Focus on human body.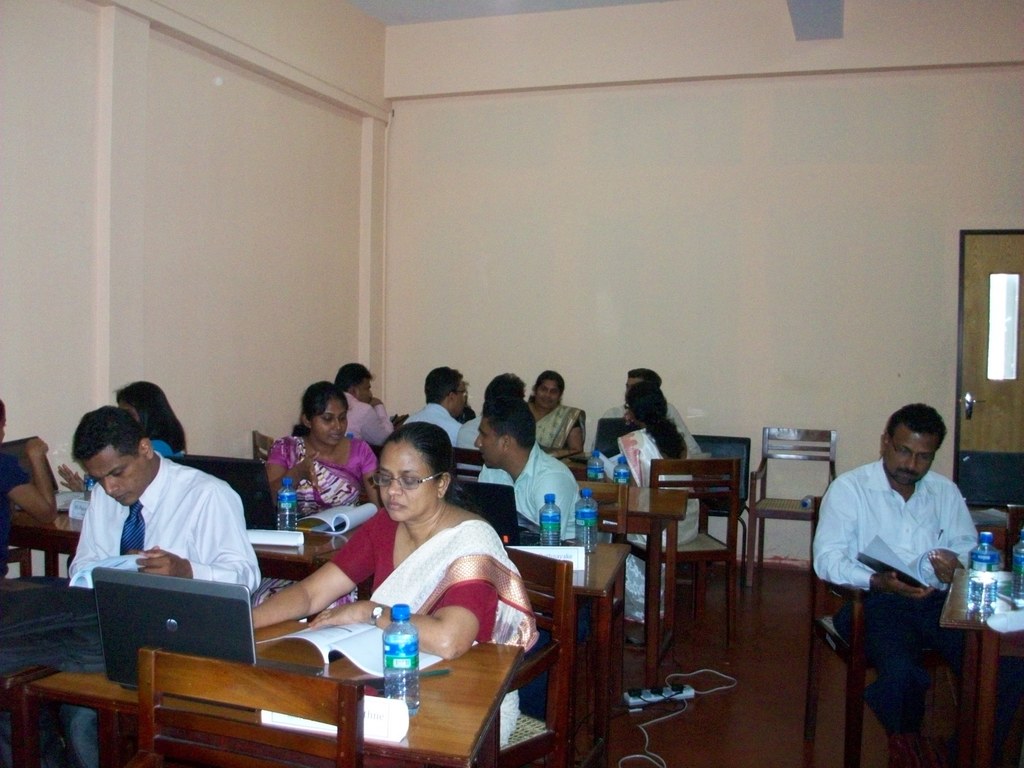
Focused at x1=469 y1=396 x2=589 y2=536.
